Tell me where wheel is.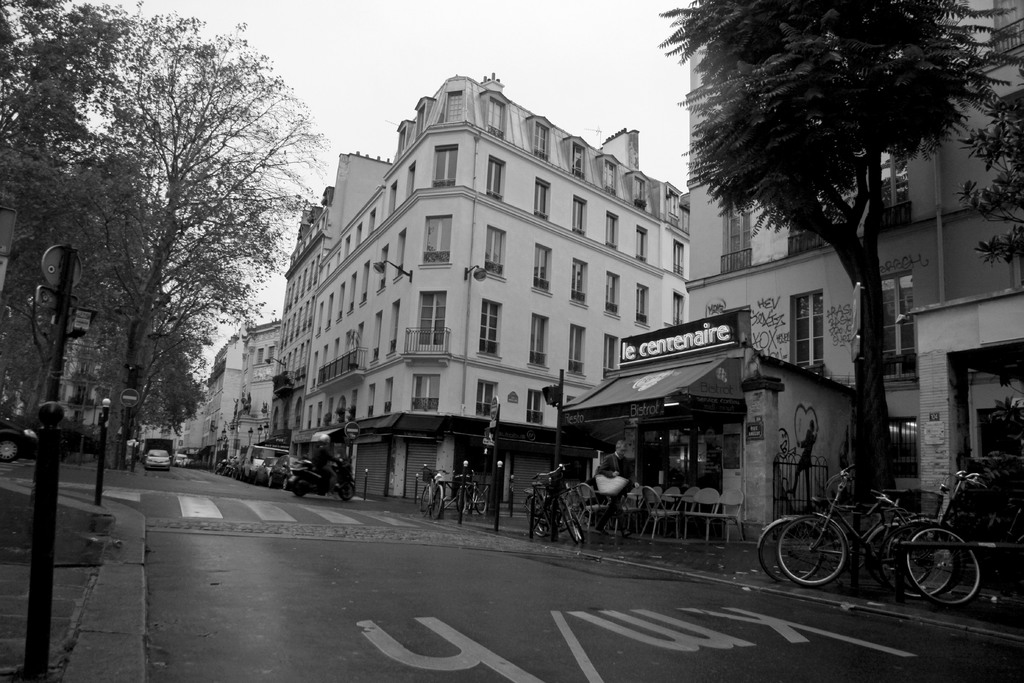
wheel is at (887, 529, 959, 600).
